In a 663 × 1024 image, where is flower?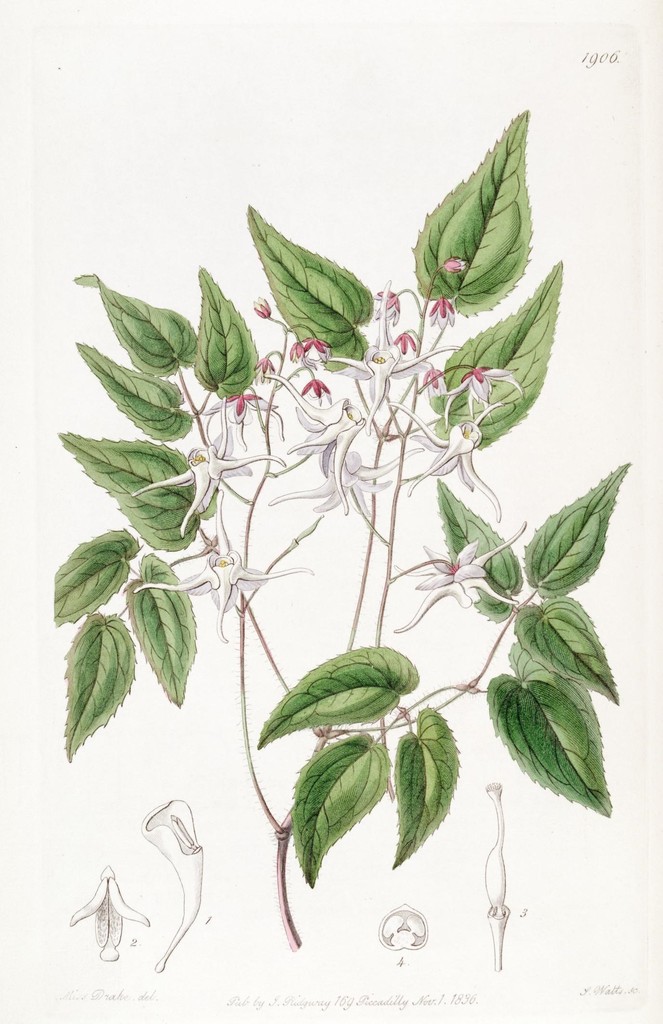
135/488/309/642.
